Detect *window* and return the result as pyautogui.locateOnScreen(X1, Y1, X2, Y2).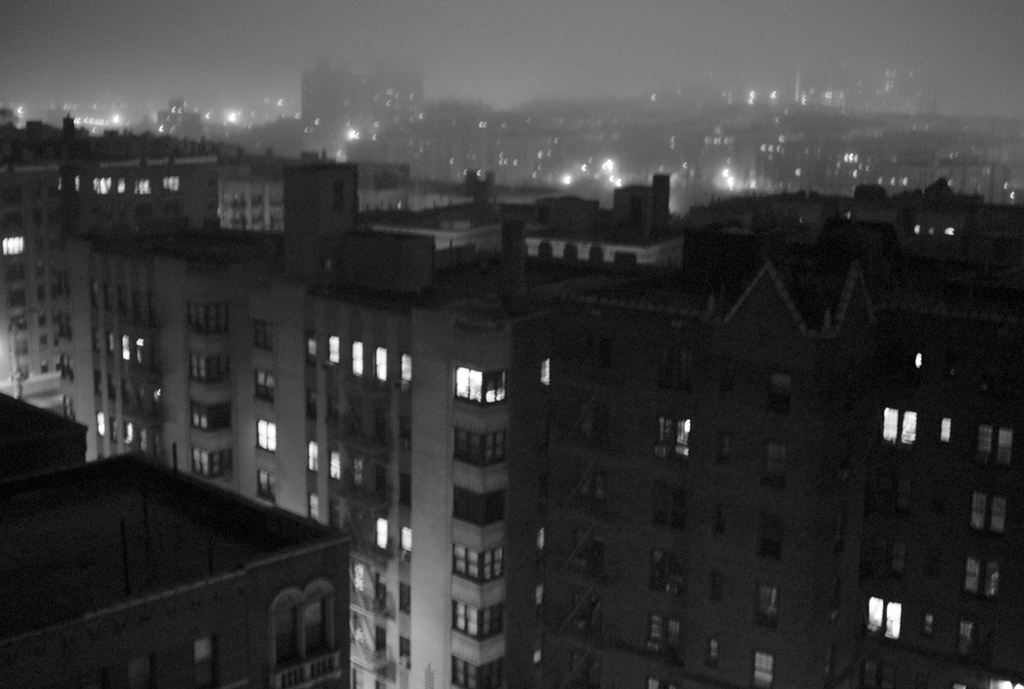
pyautogui.locateOnScreen(257, 469, 275, 503).
